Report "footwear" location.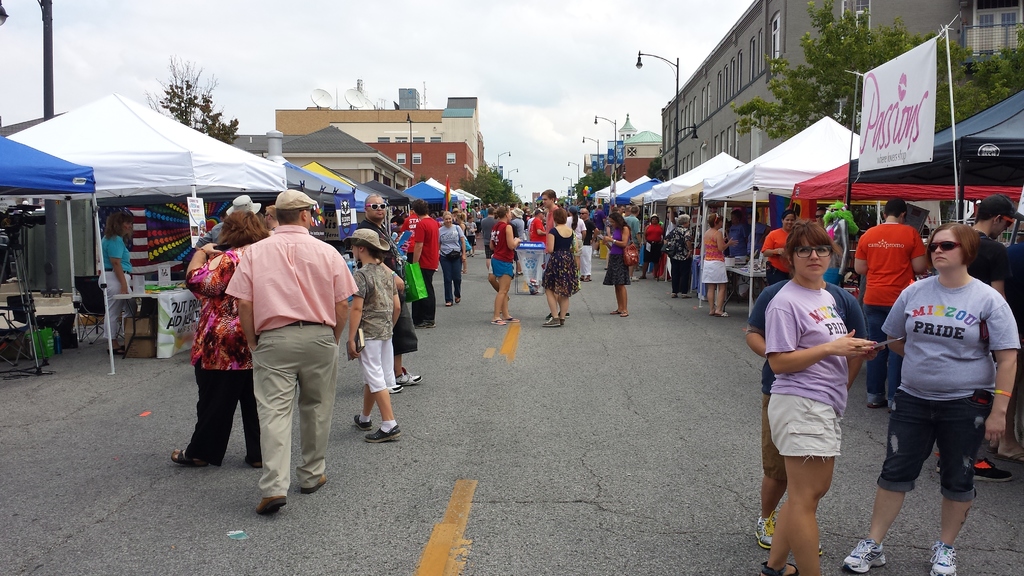
Report: x1=621, y1=311, x2=627, y2=317.
